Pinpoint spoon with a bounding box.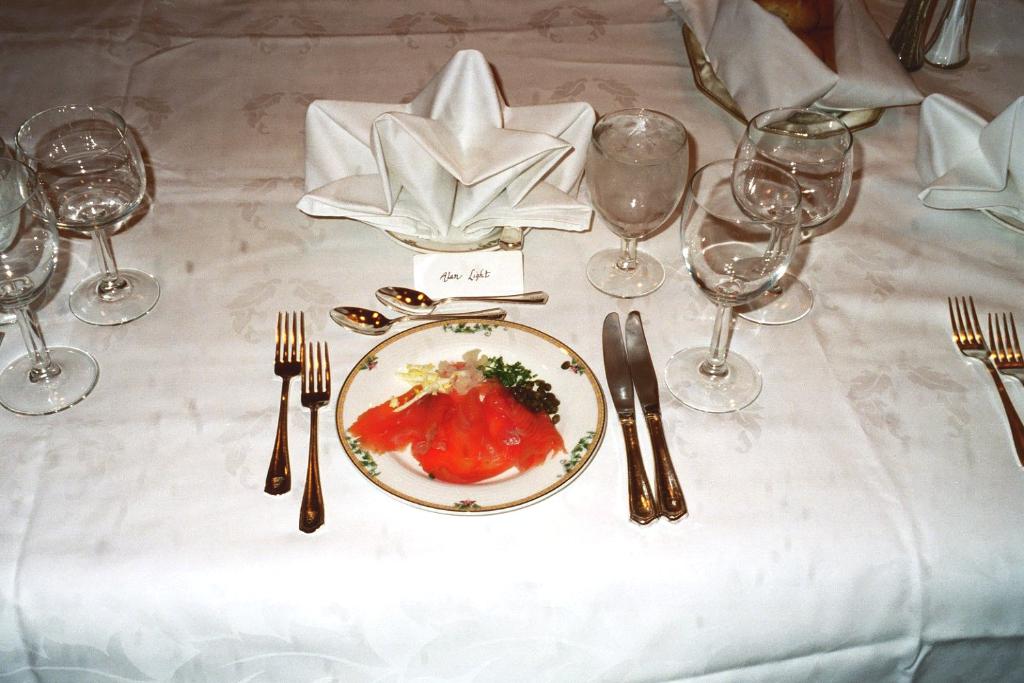
330 301 507 336.
